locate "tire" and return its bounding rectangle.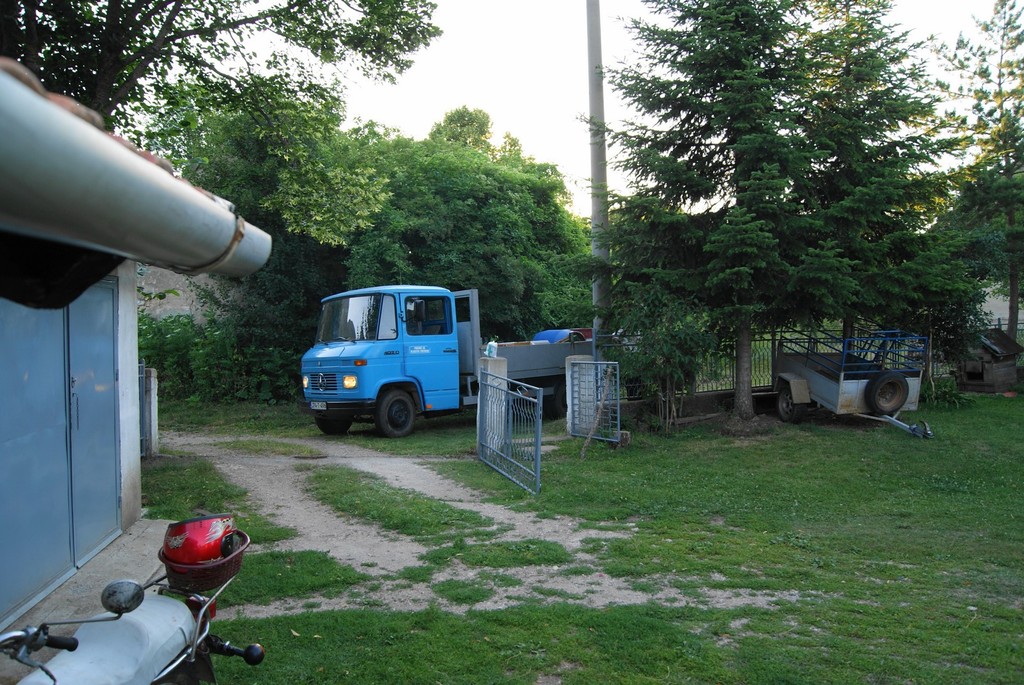
crop(380, 393, 412, 432).
